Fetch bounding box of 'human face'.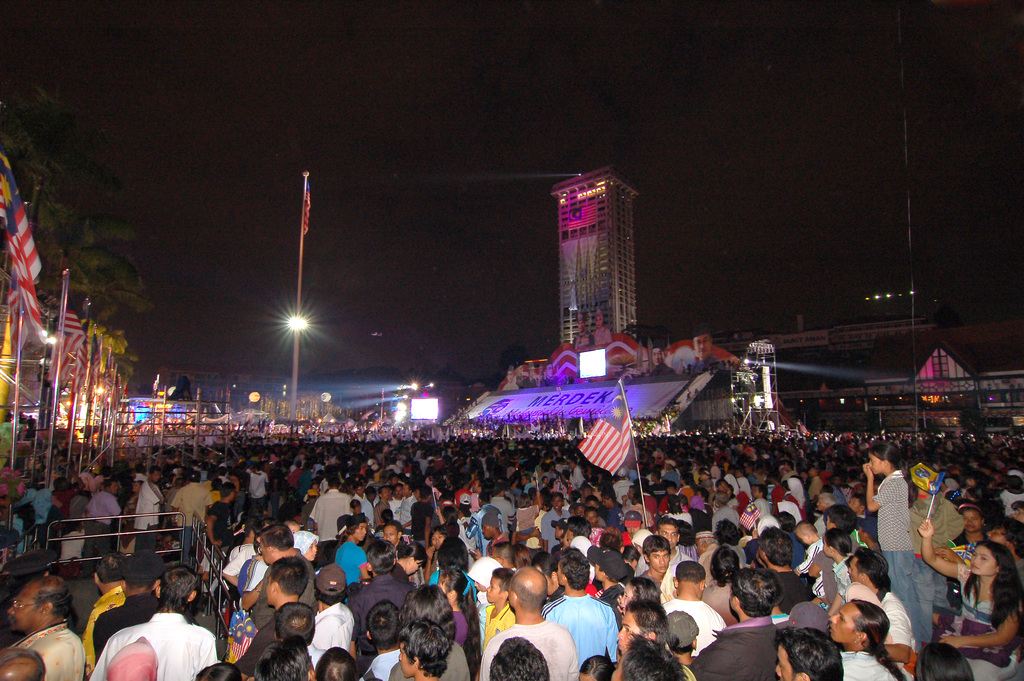
Bbox: (x1=556, y1=561, x2=561, y2=585).
